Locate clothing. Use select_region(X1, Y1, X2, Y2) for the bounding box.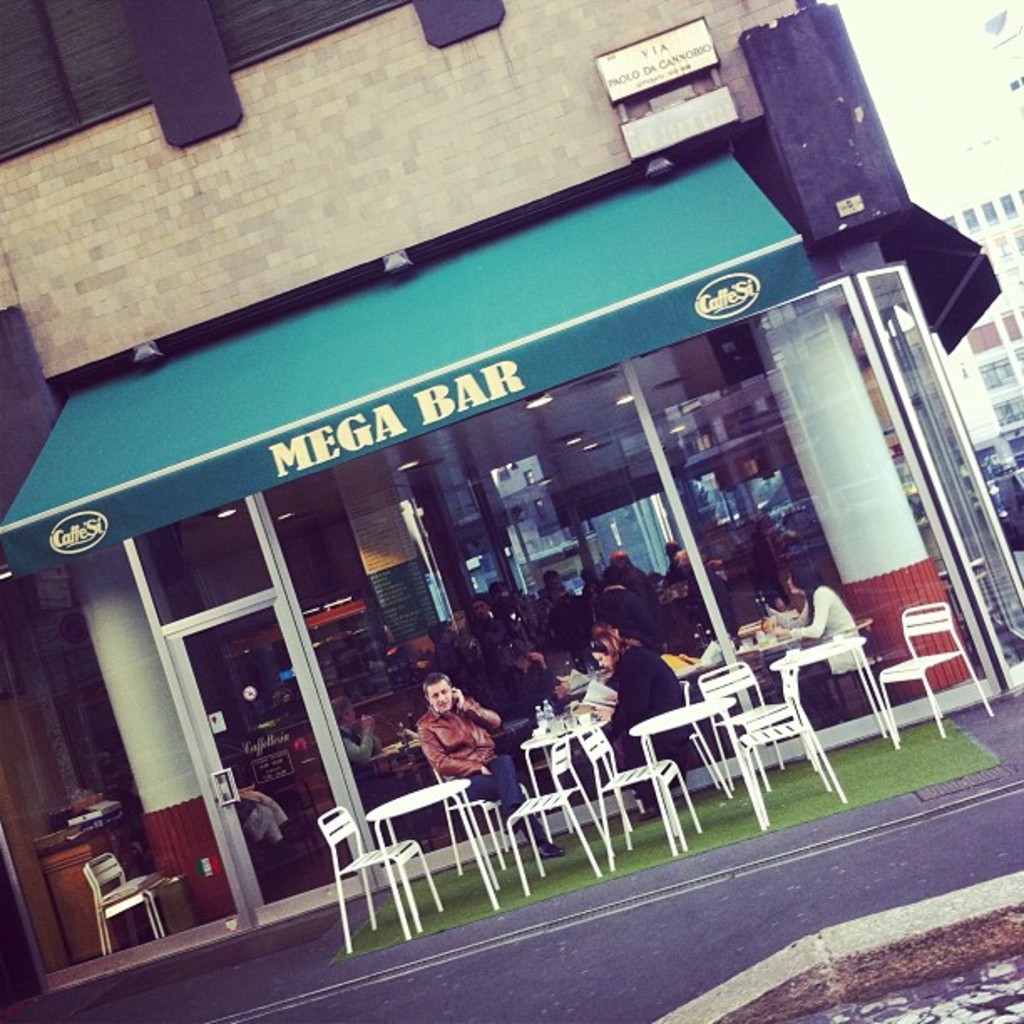
select_region(412, 668, 567, 857).
